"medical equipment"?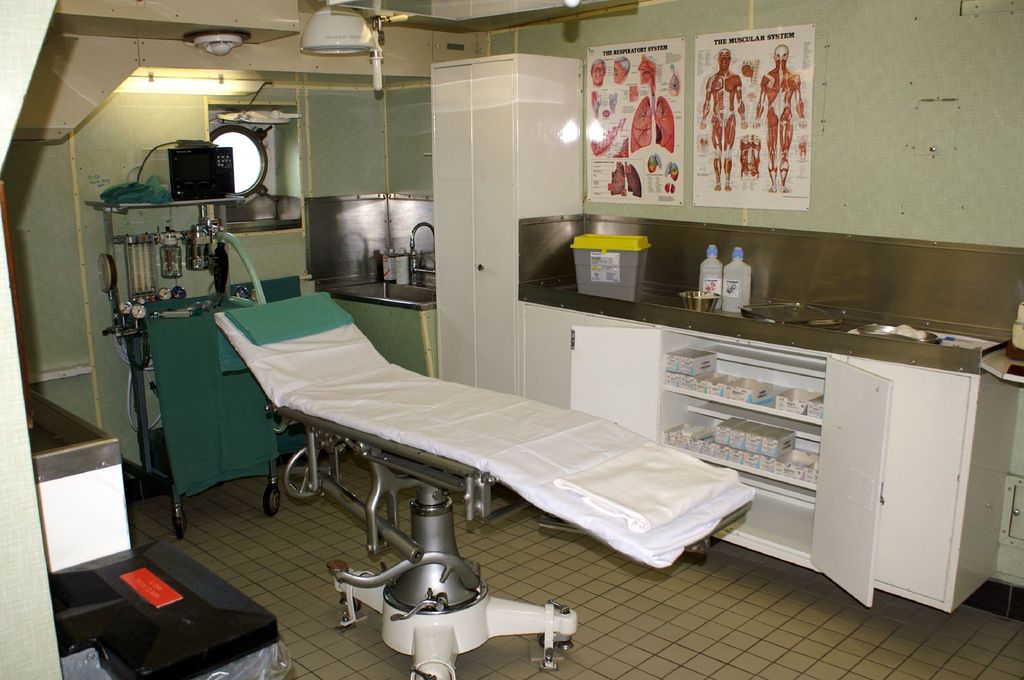
<region>21, 386, 151, 567</region>
